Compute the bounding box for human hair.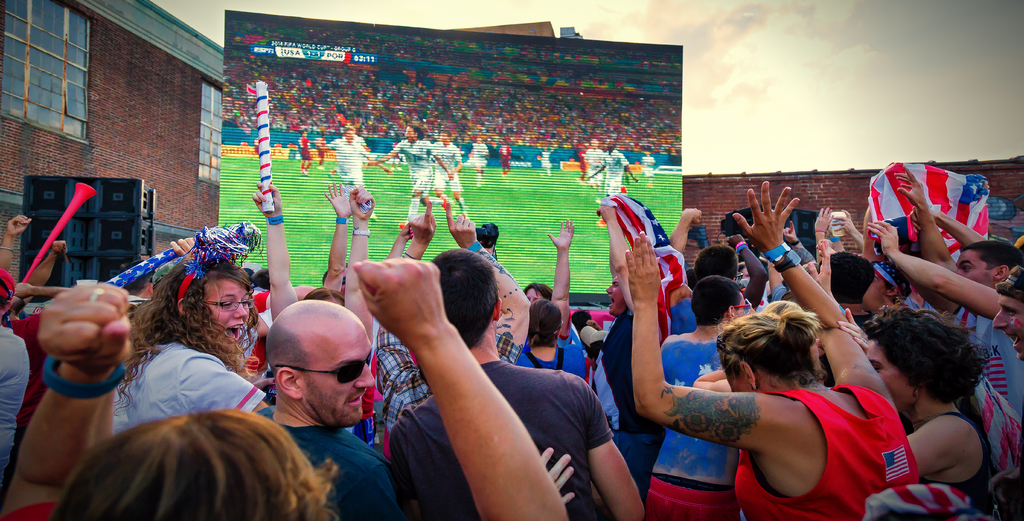
408/122/422/140.
